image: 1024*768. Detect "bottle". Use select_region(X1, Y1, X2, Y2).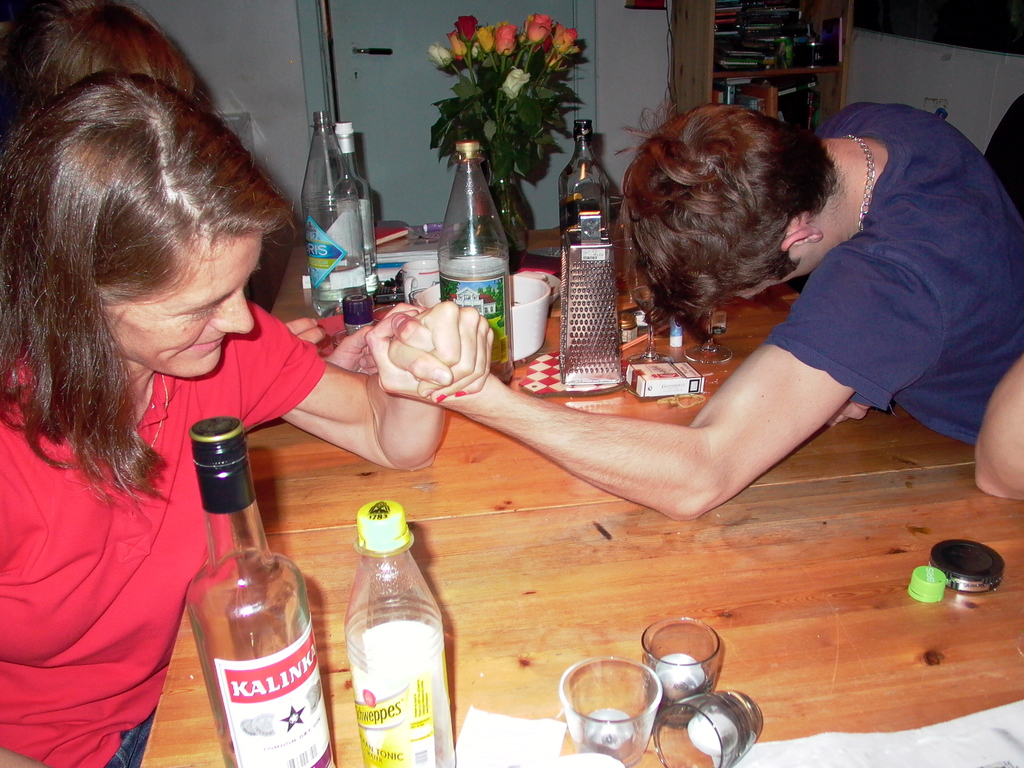
select_region(175, 413, 337, 767).
